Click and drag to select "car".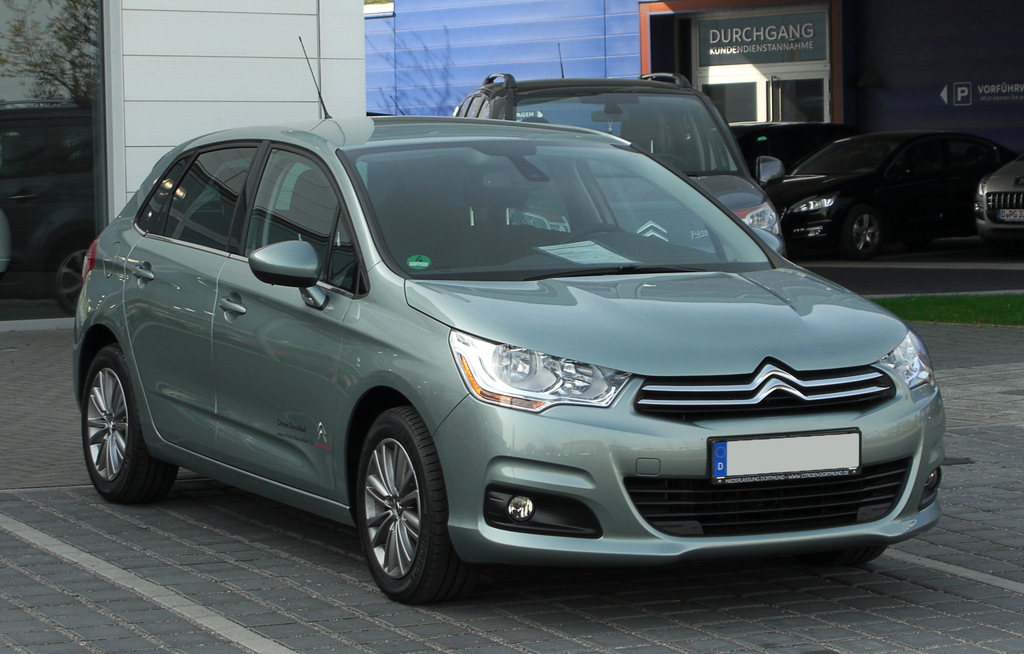
Selection: {"x1": 765, "y1": 129, "x2": 1007, "y2": 252}.
